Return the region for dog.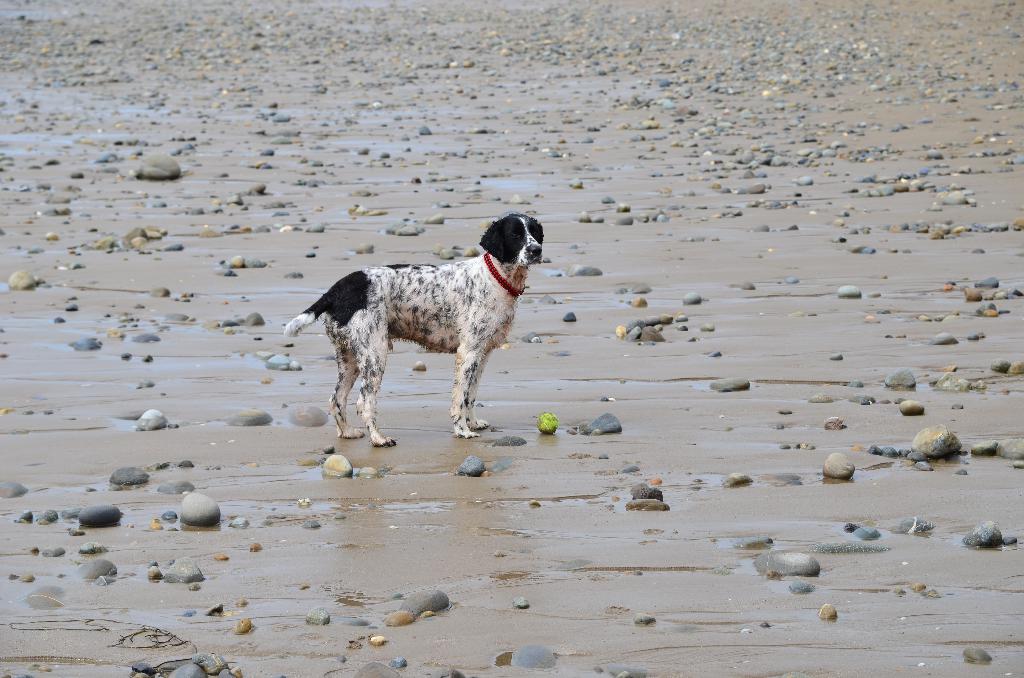
{"x1": 285, "y1": 211, "x2": 543, "y2": 453}.
